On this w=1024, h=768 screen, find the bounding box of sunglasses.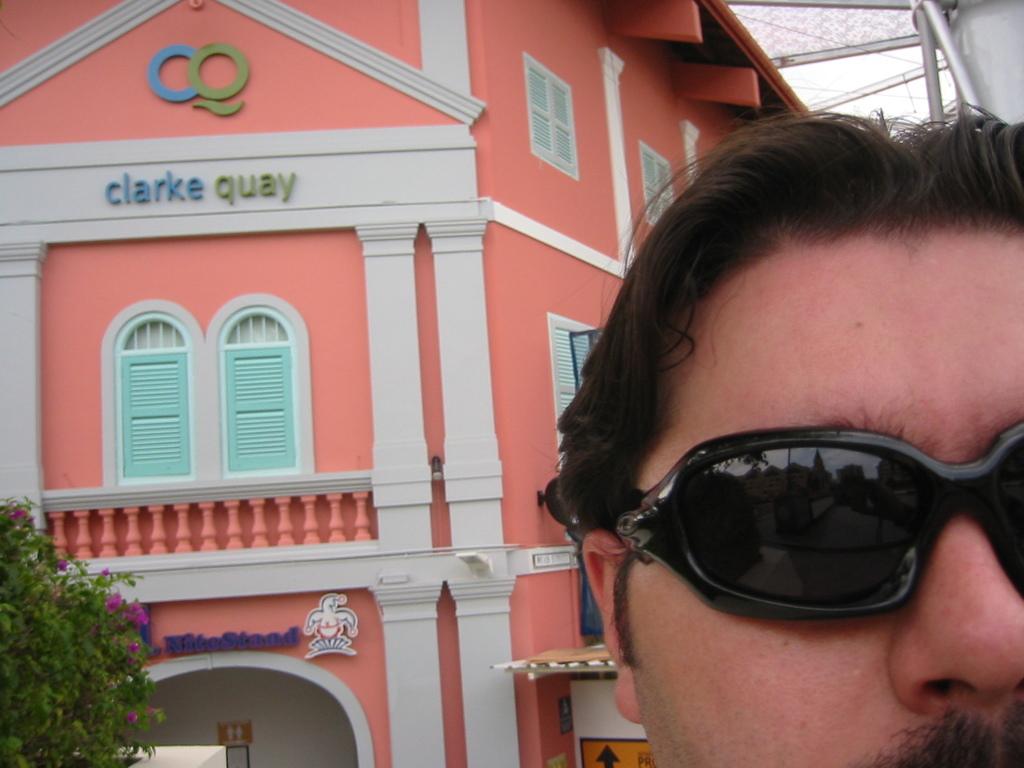
Bounding box: <box>612,420,1023,621</box>.
